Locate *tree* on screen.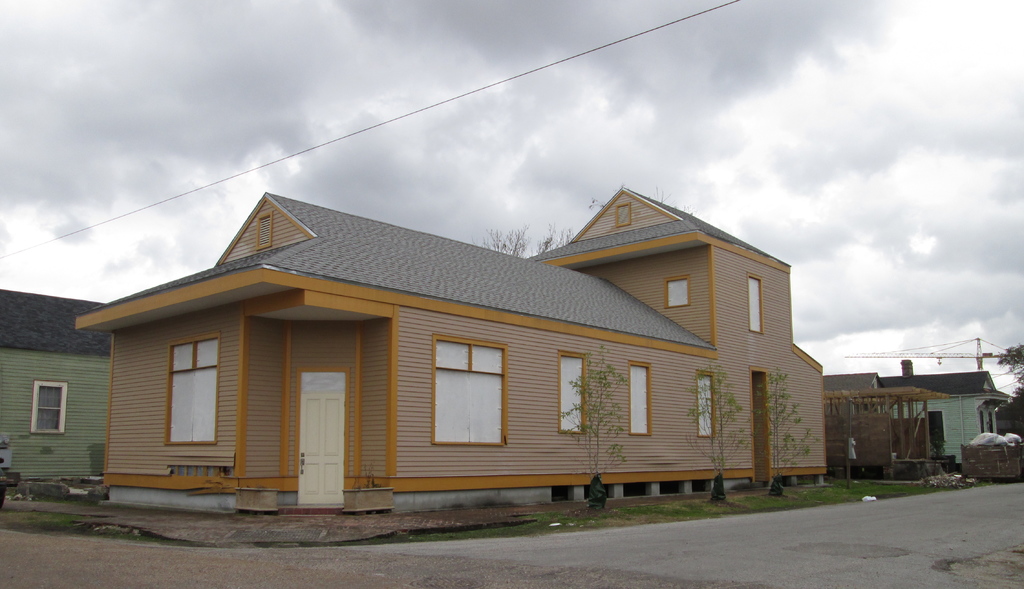
On screen at 684/368/752/501.
